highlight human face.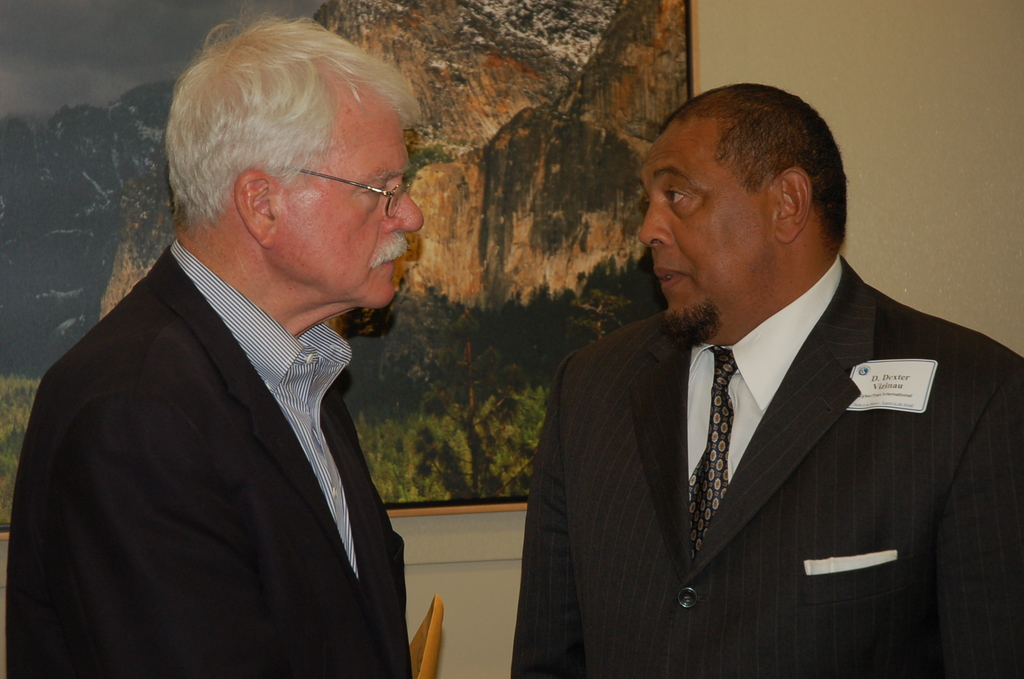
Highlighted region: 637/119/772/322.
